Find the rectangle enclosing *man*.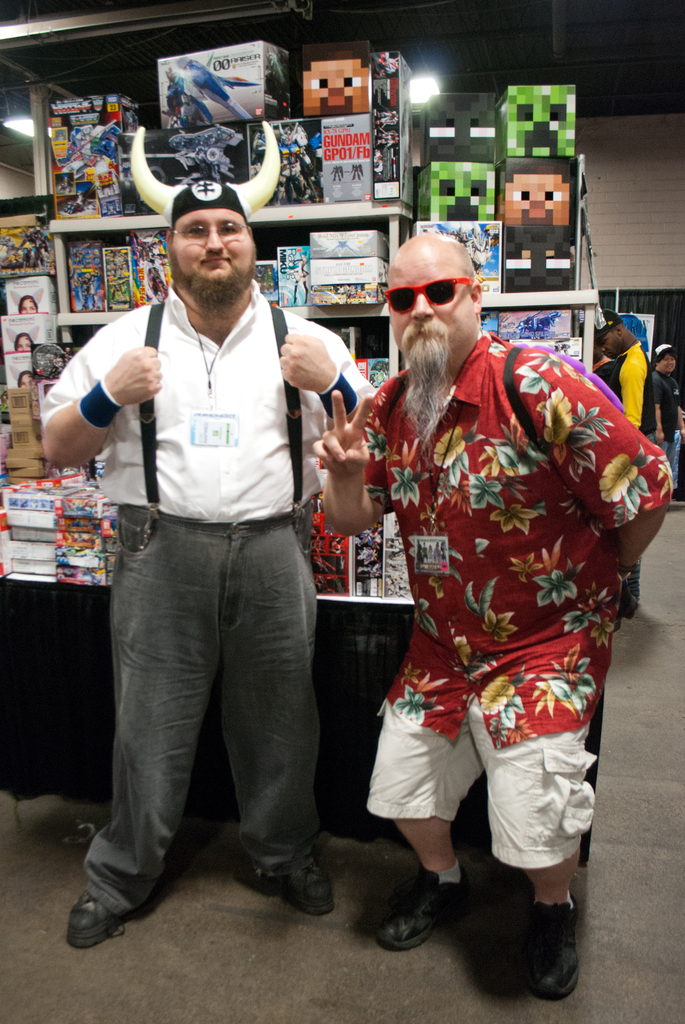
detection(315, 232, 668, 1002).
